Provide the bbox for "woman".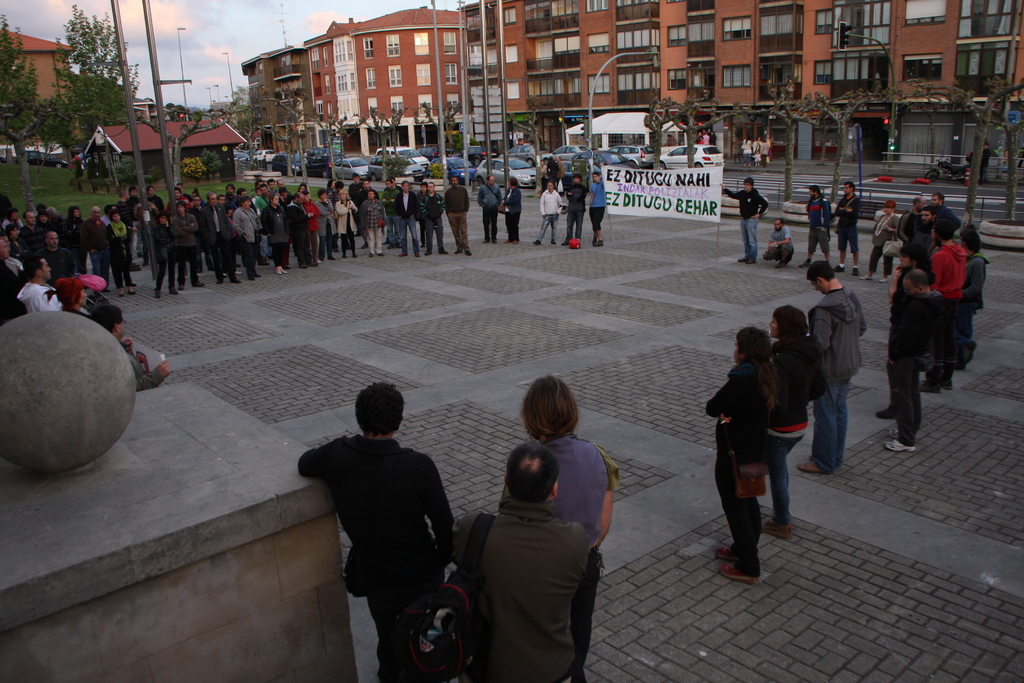
bbox(701, 328, 783, 587).
